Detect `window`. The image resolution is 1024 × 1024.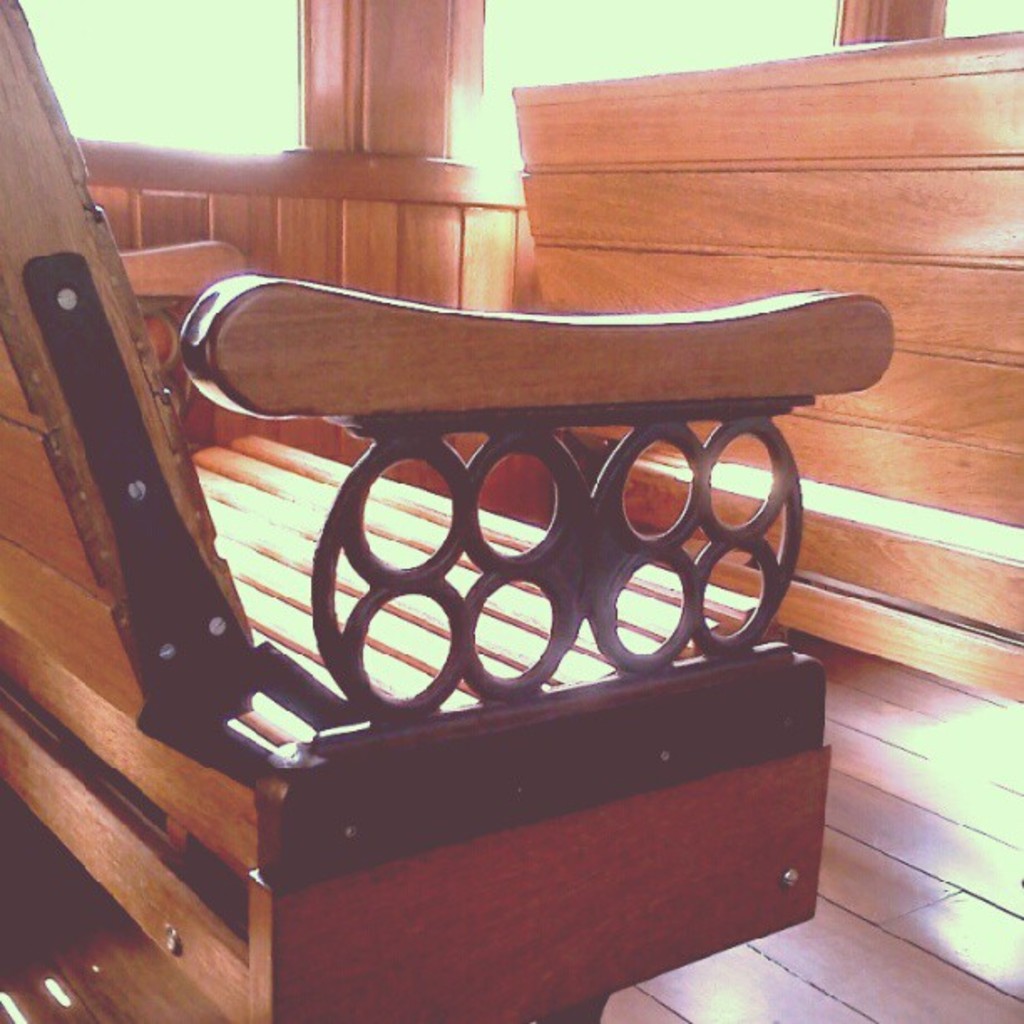
949,0,1022,38.
